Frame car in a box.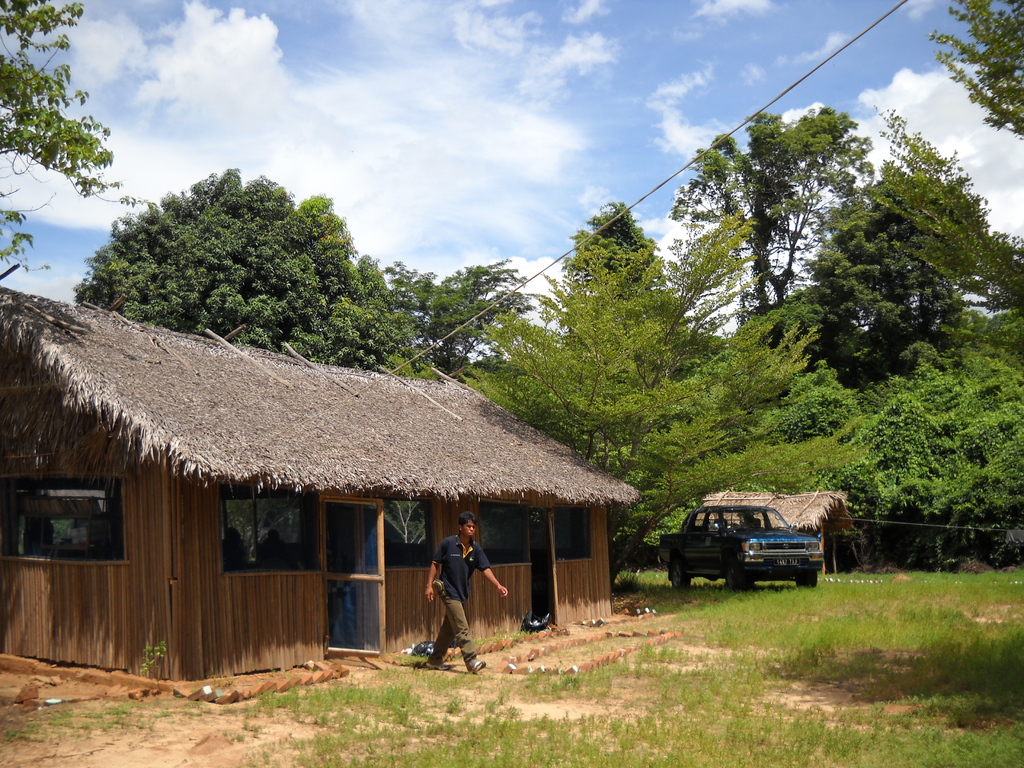
654/501/833/590.
